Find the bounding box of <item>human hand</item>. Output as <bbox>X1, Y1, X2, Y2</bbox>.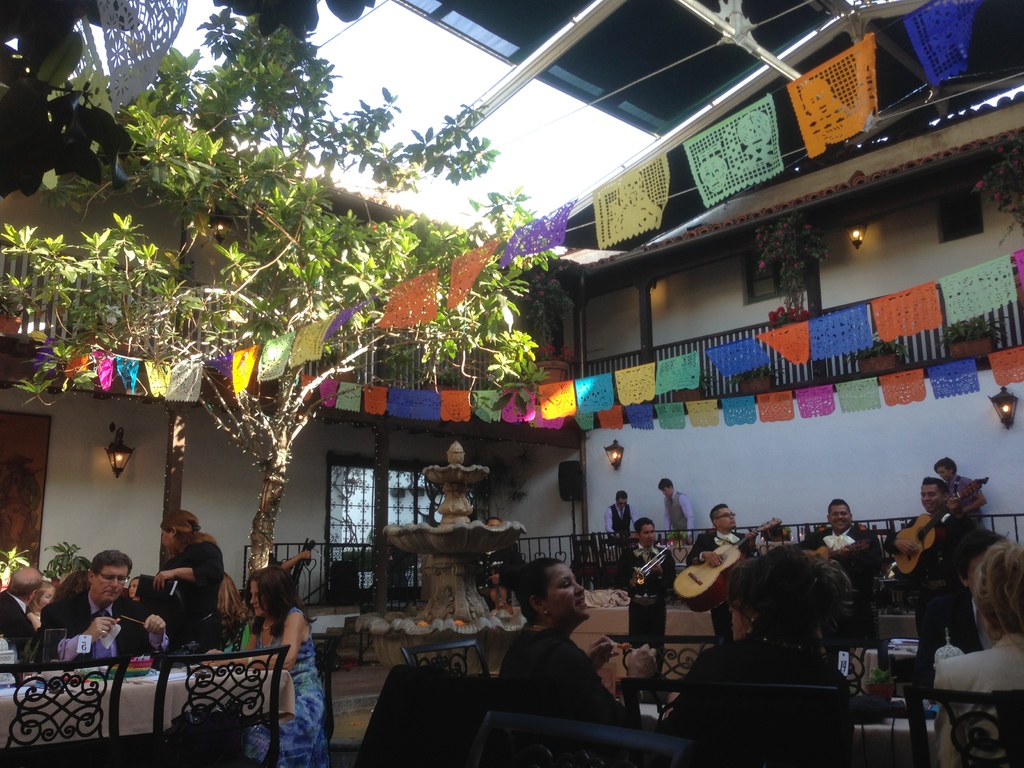
<bbox>153, 568, 175, 592</bbox>.
